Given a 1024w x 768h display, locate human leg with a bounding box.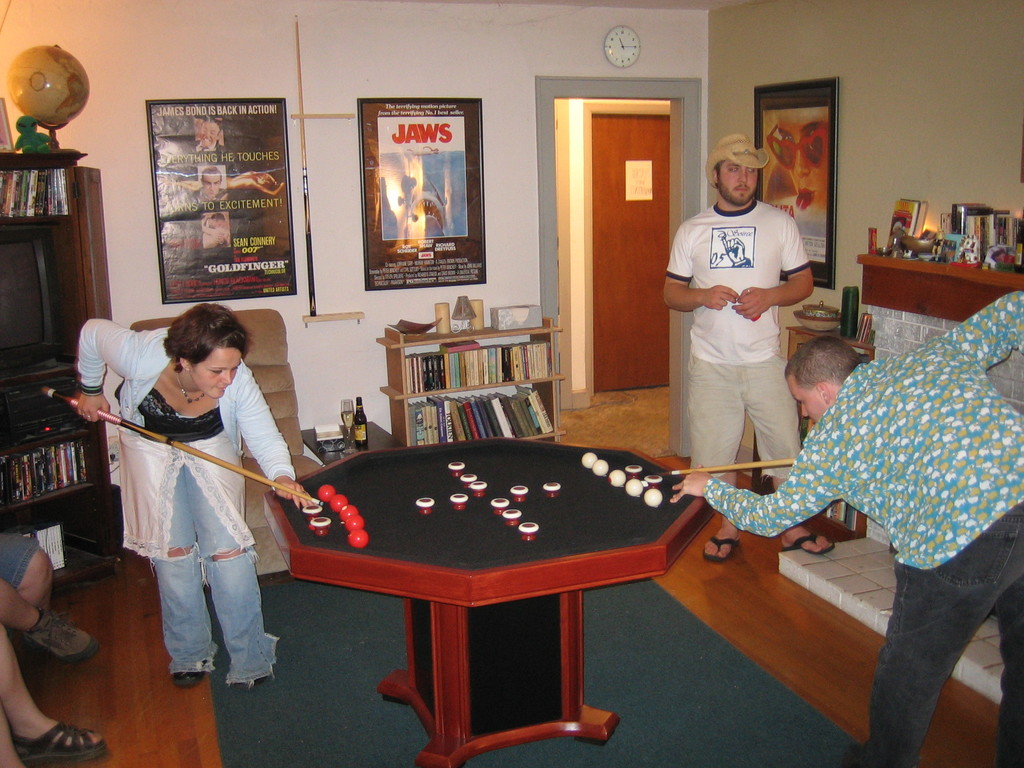
Located: box(689, 349, 746, 563).
